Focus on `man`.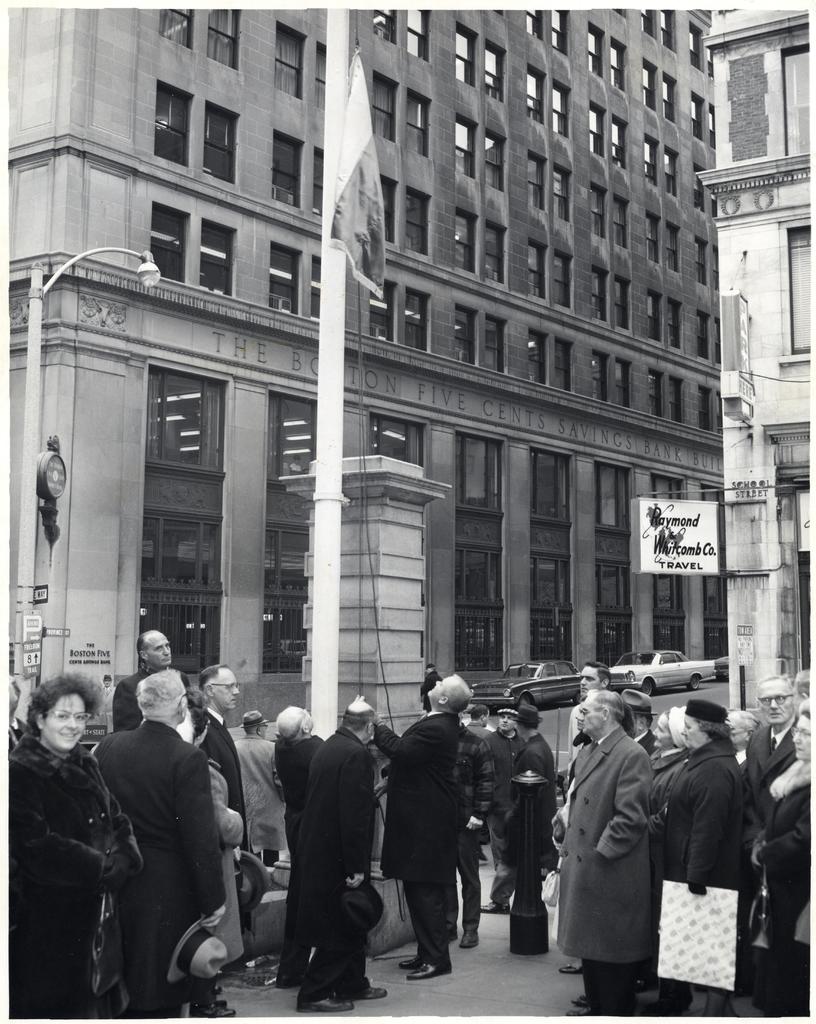
Focused at {"left": 92, "top": 668, "right": 222, "bottom": 991}.
